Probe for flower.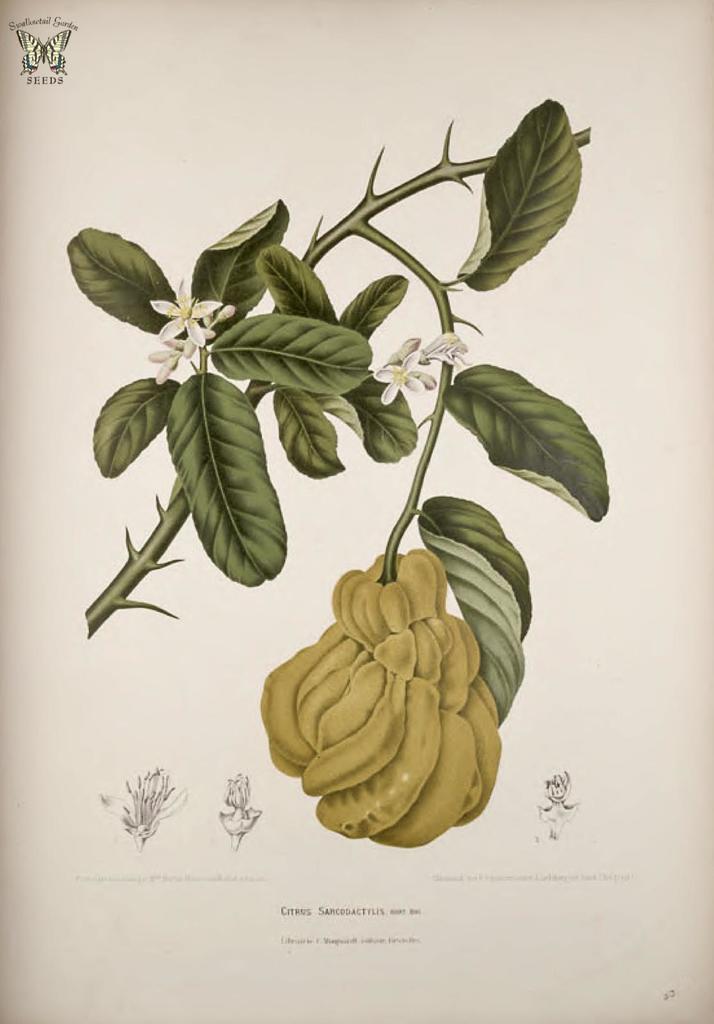
Probe result: 534 769 578 844.
